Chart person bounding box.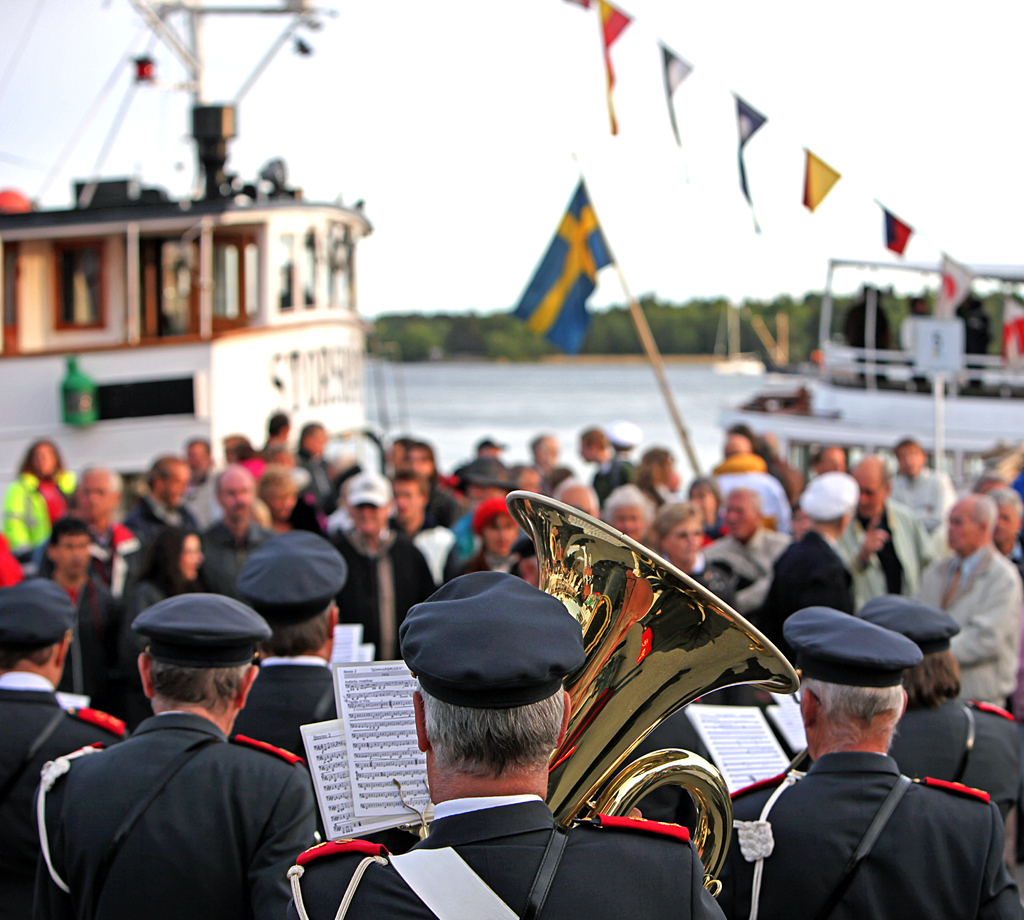
Charted: left=454, top=494, right=531, bottom=582.
